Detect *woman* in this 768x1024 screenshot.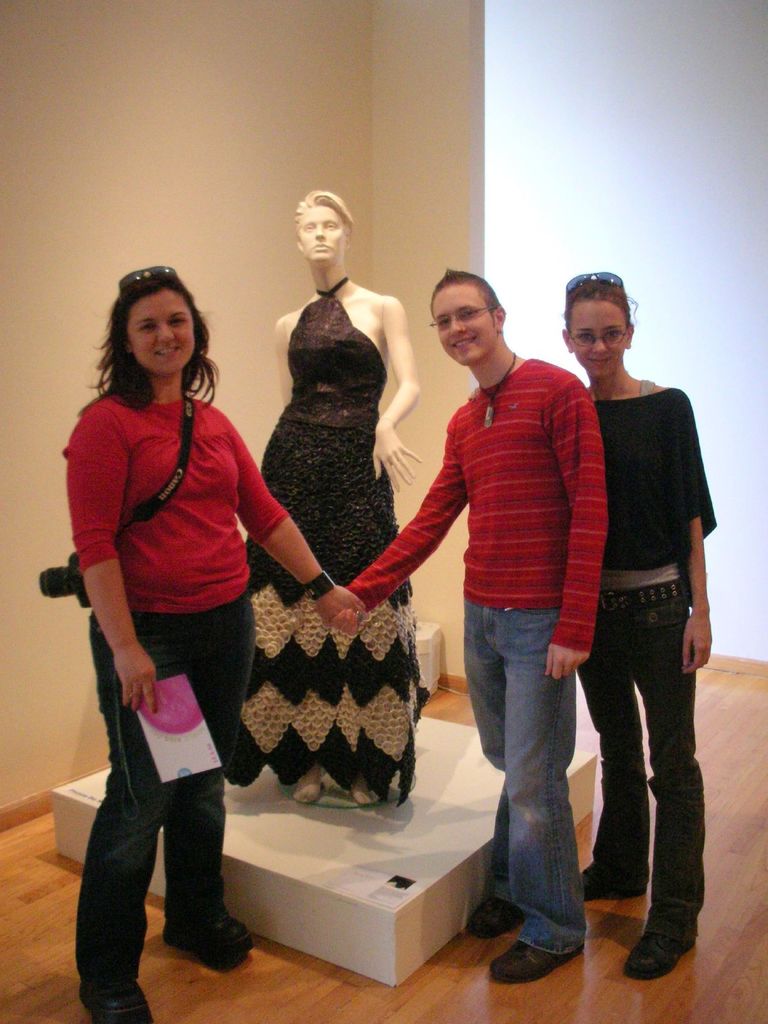
Detection: BBox(227, 188, 431, 806).
